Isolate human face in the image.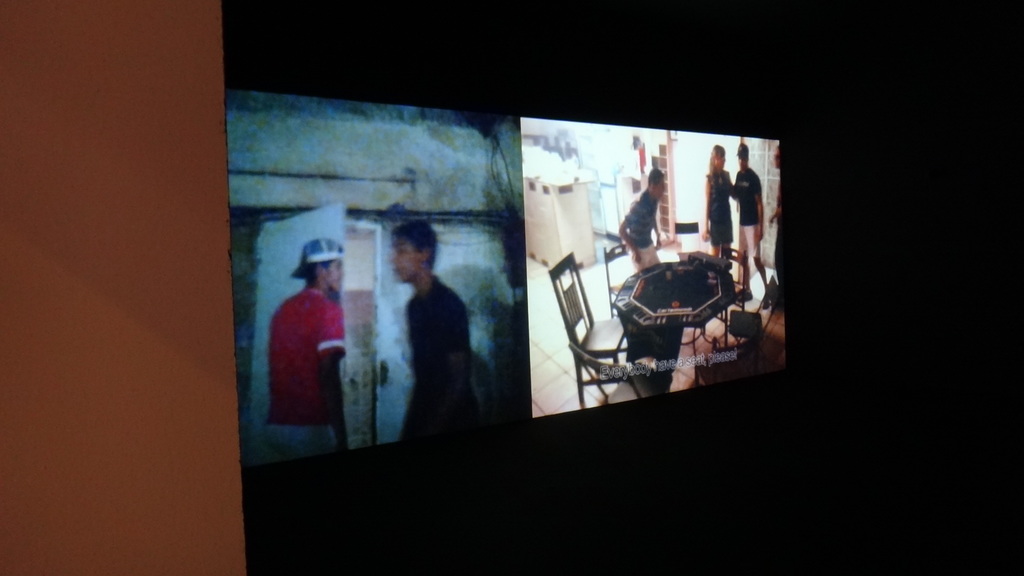
Isolated region: 385:236:423:285.
